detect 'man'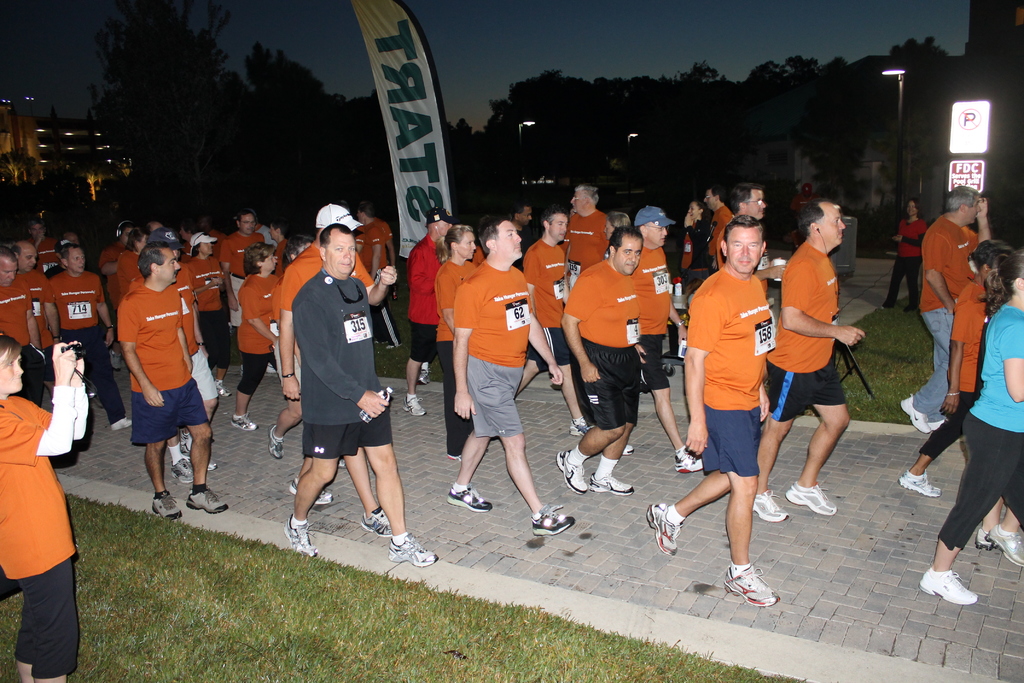
130/224/225/488
